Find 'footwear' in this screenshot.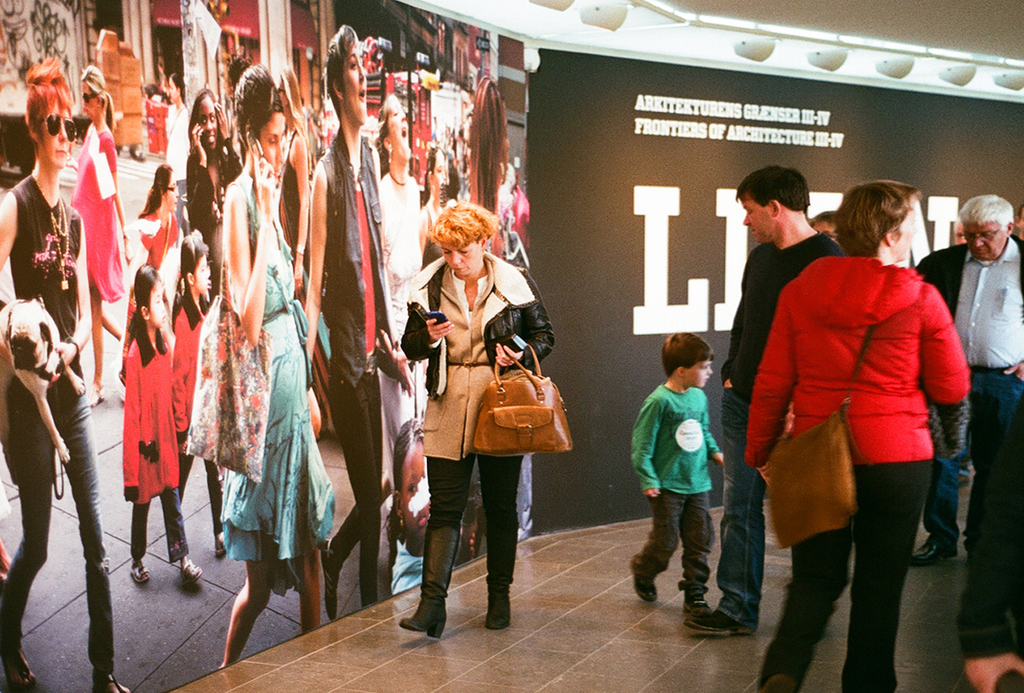
The bounding box for 'footwear' is 685/586/714/616.
